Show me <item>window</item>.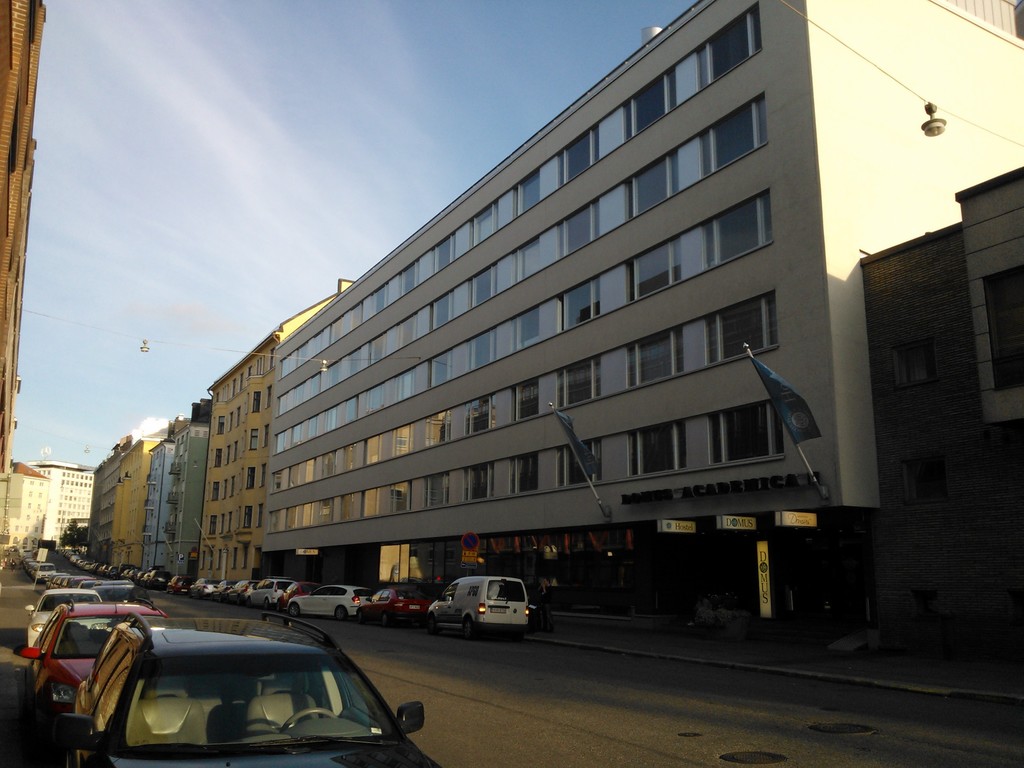
<item>window</item> is here: 515:381:538:418.
